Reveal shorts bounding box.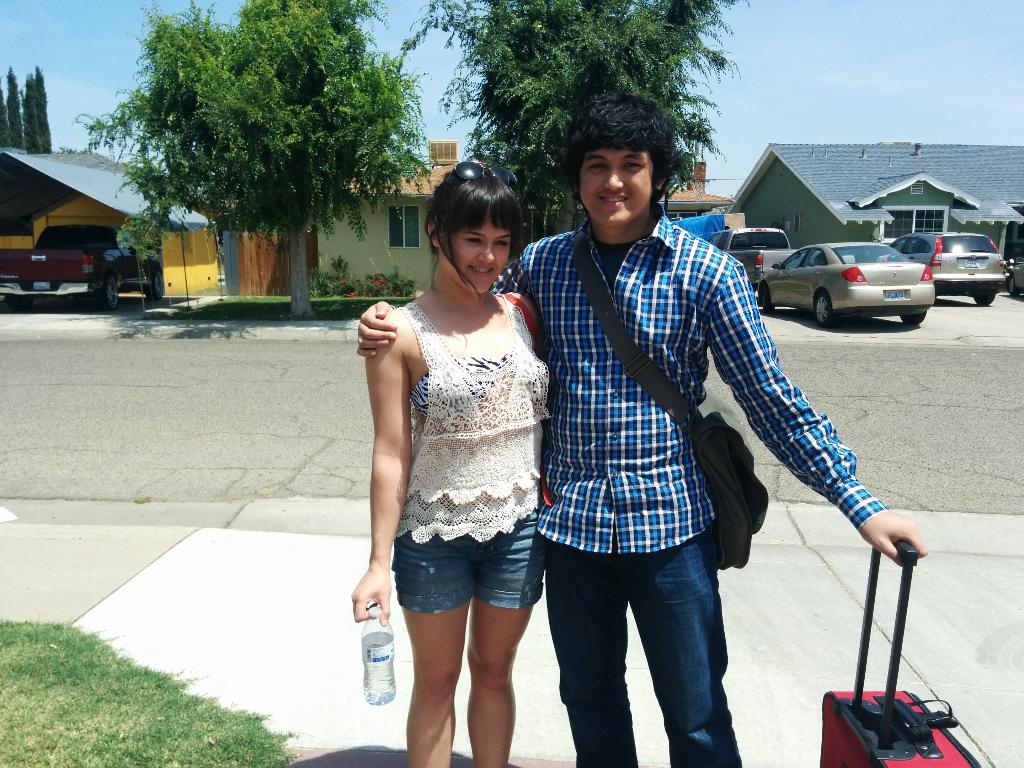
Revealed: left=367, top=519, right=583, bottom=641.
